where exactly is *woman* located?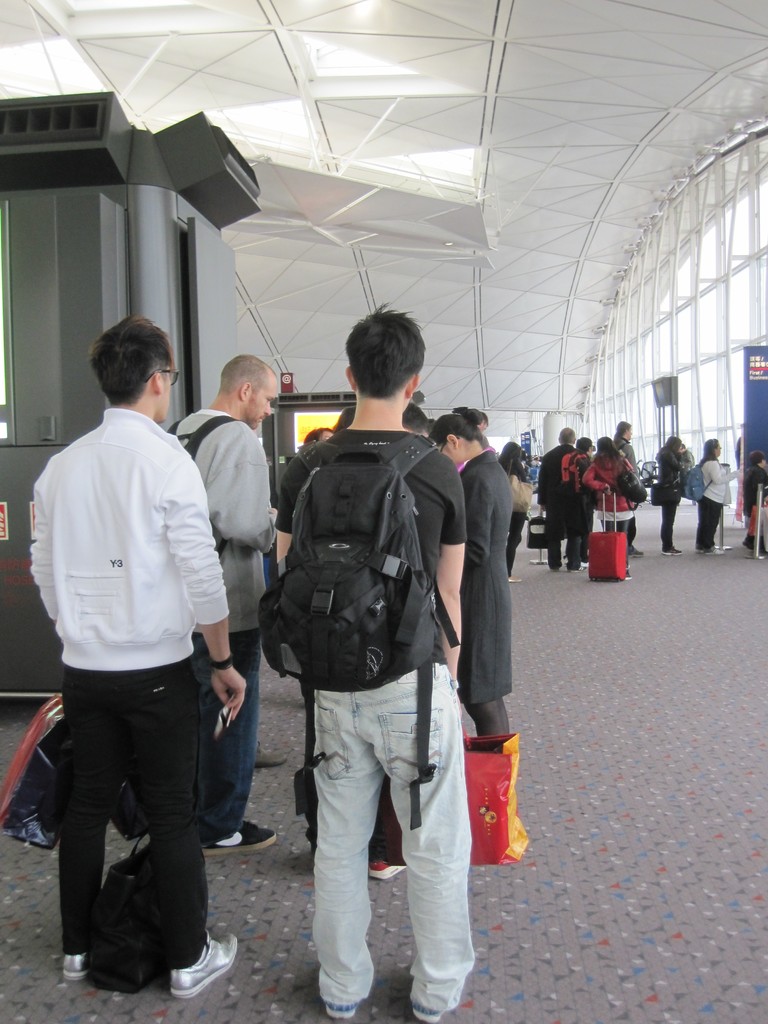
Its bounding box is 740/452/767/560.
